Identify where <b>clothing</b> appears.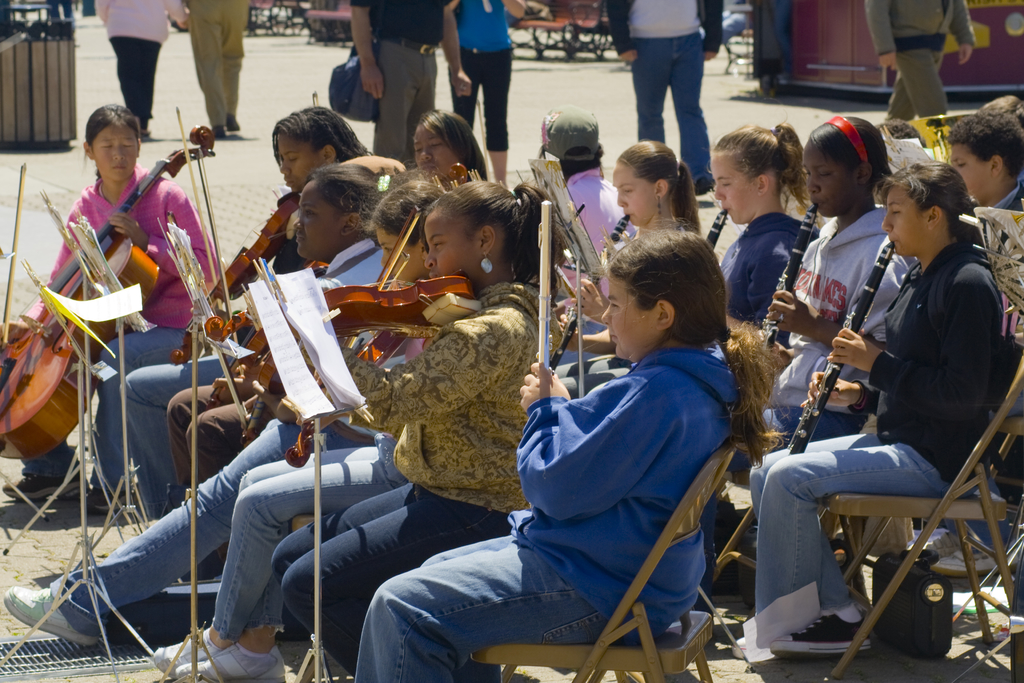
Appears at x1=93 y1=224 x2=308 y2=514.
